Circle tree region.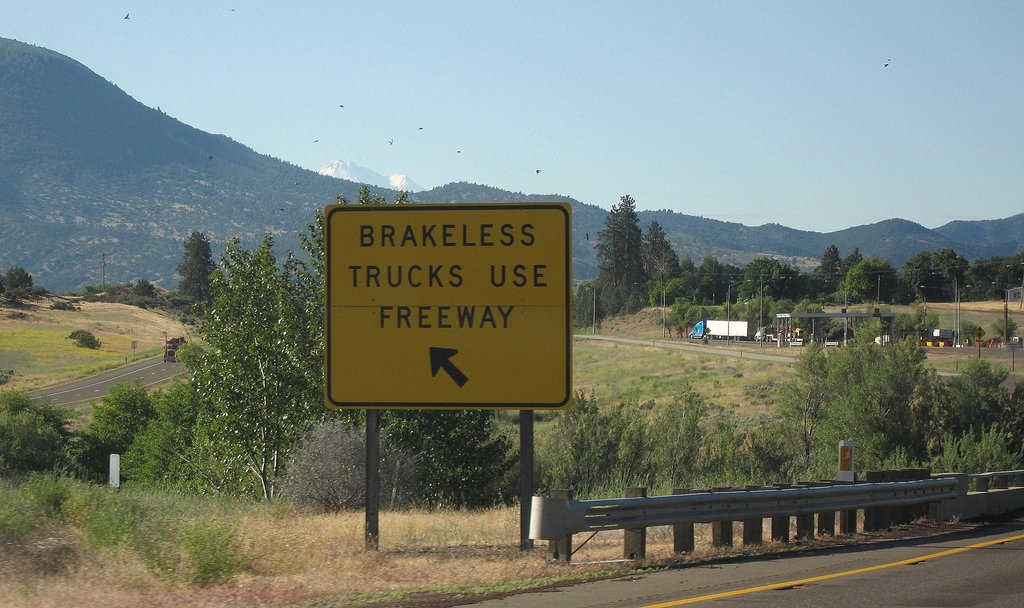
Region: 986:313:1018:350.
